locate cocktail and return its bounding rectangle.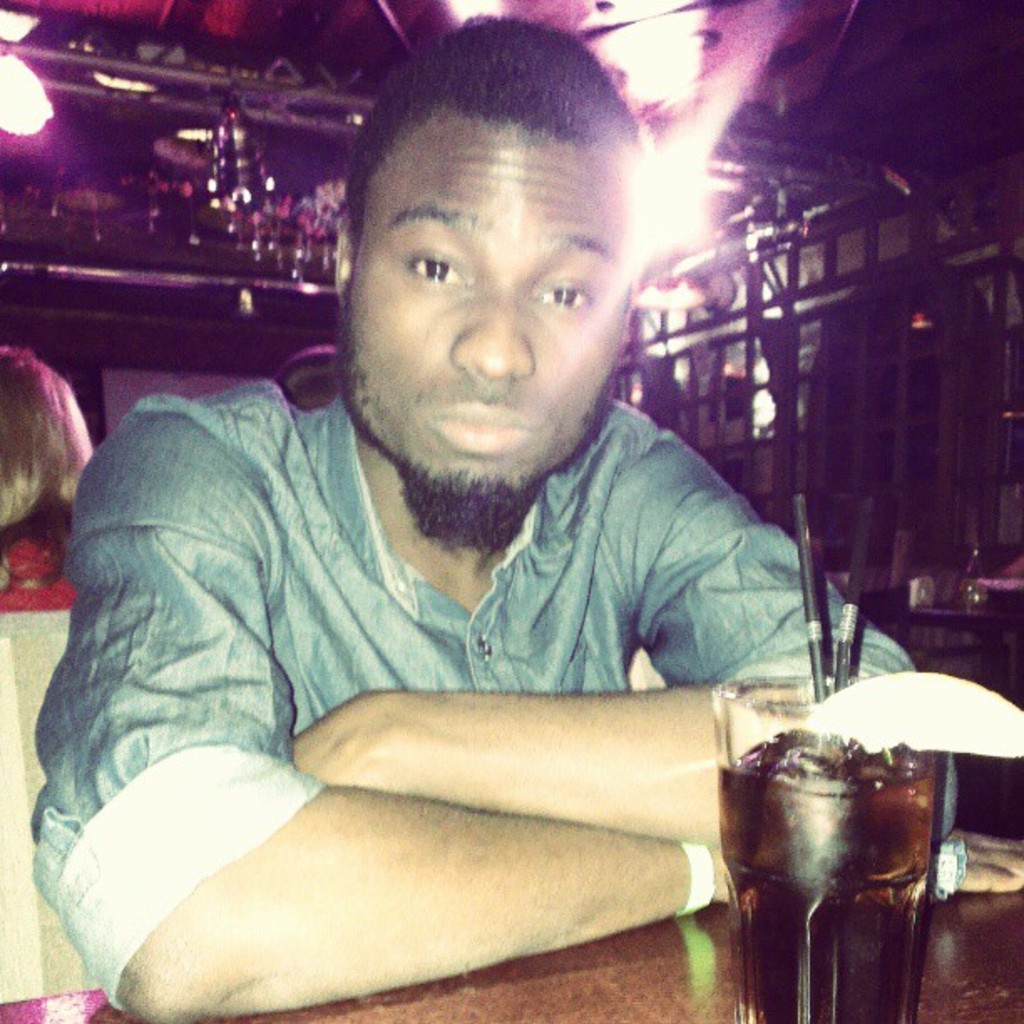
716 487 1022 1022.
